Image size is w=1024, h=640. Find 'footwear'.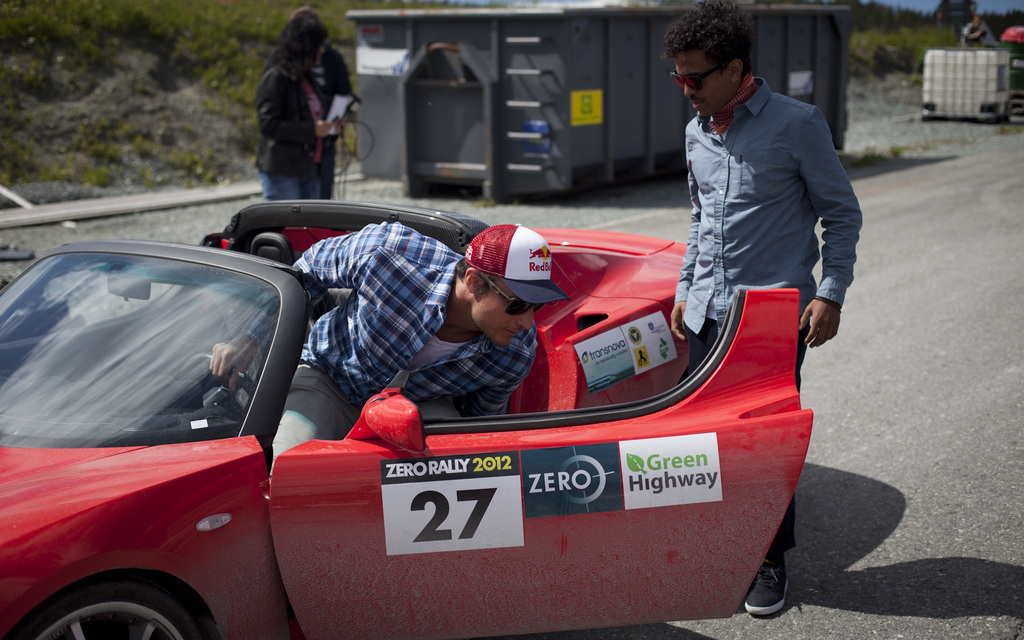
<region>746, 564, 786, 611</region>.
